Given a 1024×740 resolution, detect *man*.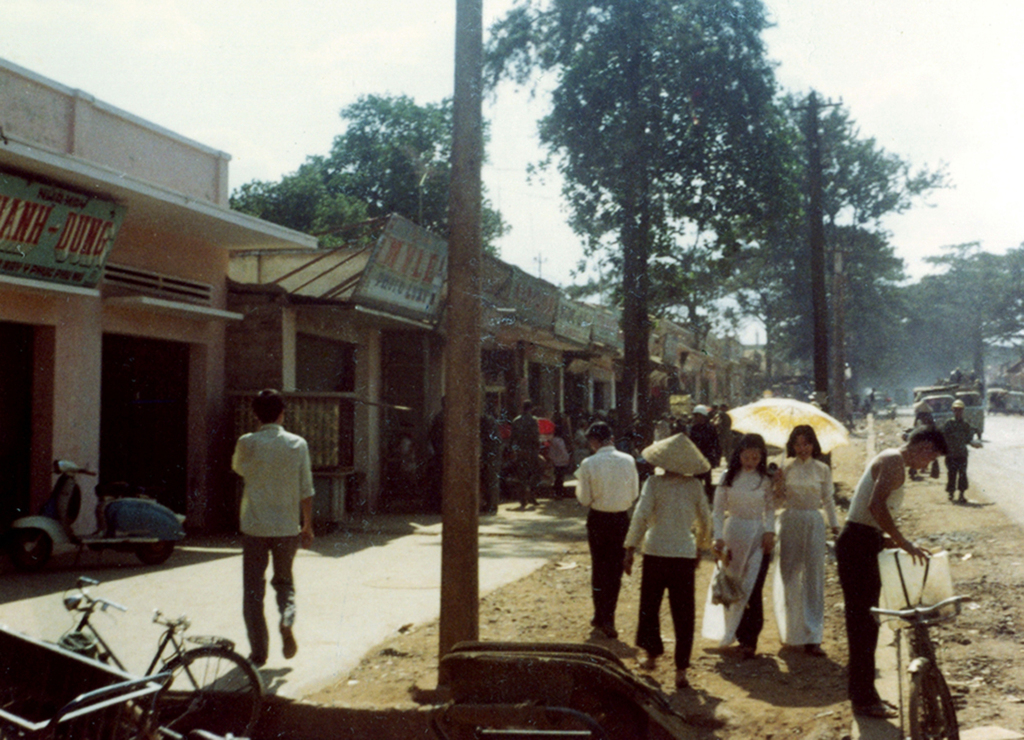
578:423:639:631.
